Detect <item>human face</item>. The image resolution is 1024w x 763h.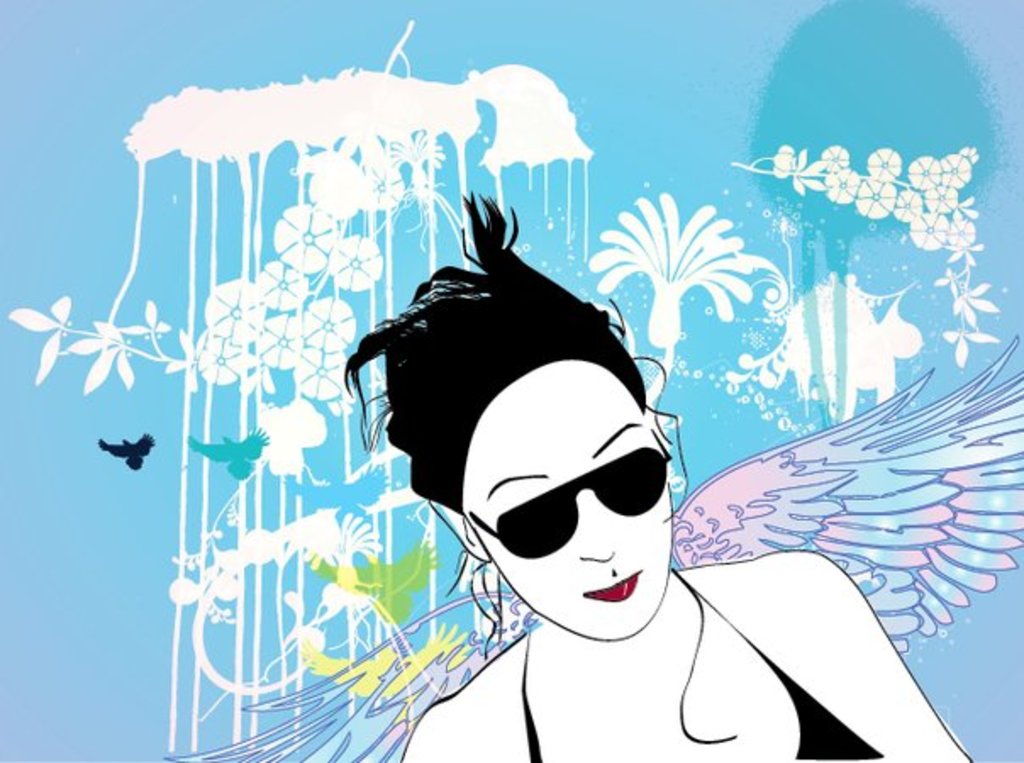
Rect(461, 365, 673, 639).
